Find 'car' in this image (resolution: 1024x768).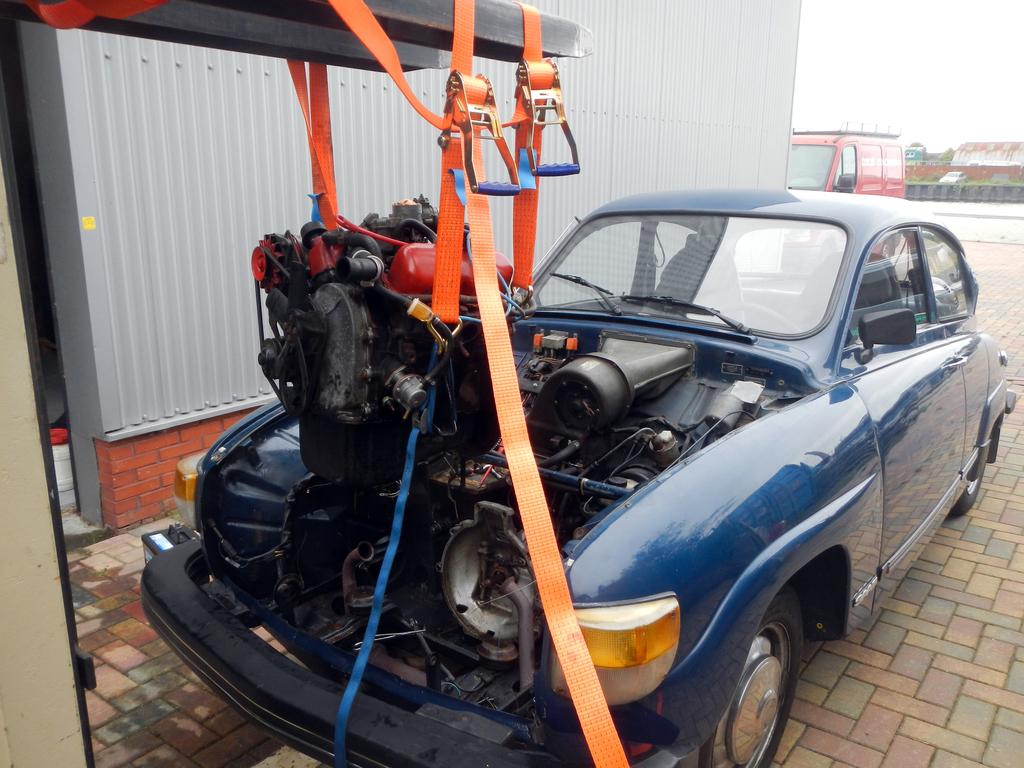
bbox=[137, 187, 1023, 767].
